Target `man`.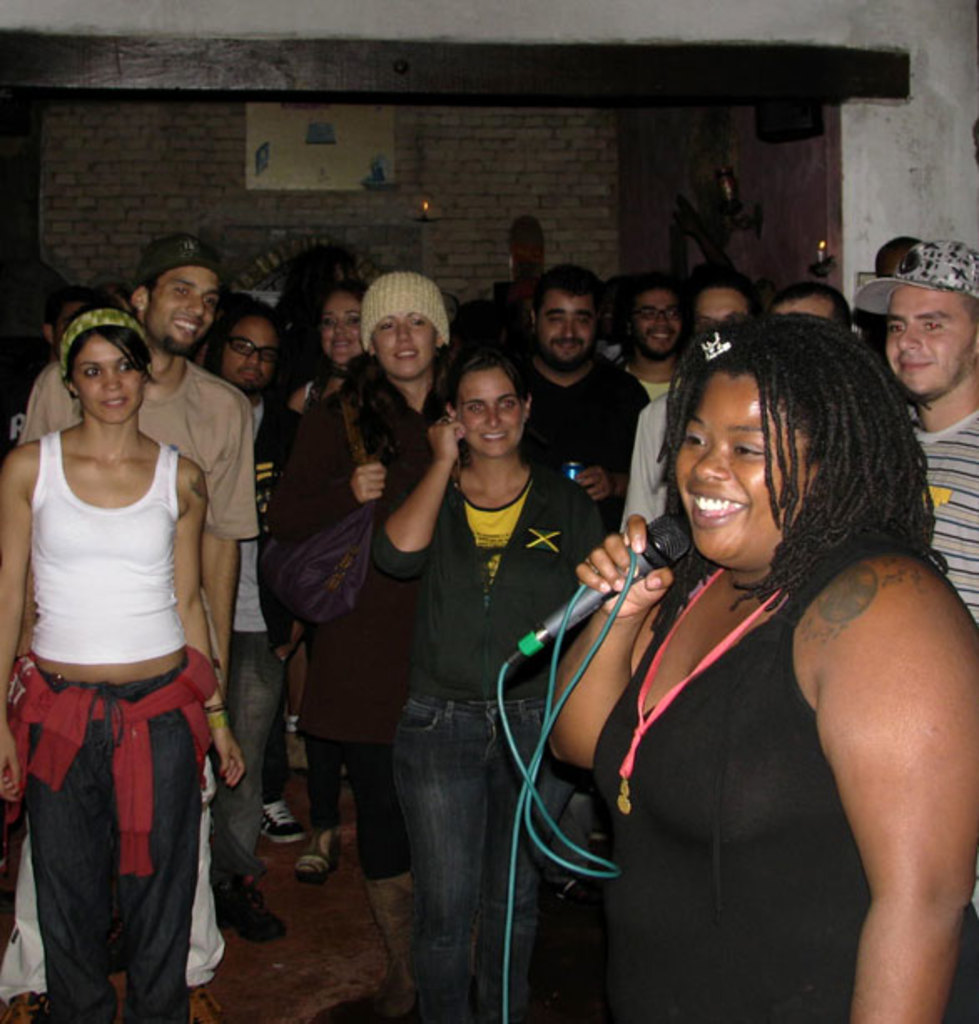
Target region: [left=849, top=237, right=977, bottom=626].
